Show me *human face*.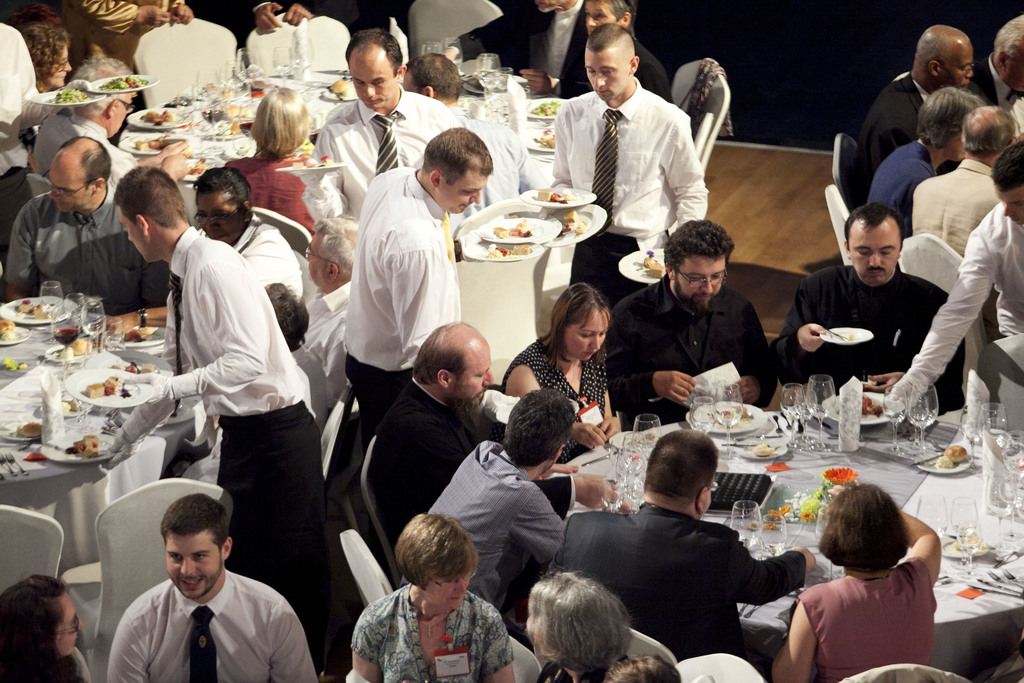
*human face* is here: <region>436, 172, 480, 215</region>.
